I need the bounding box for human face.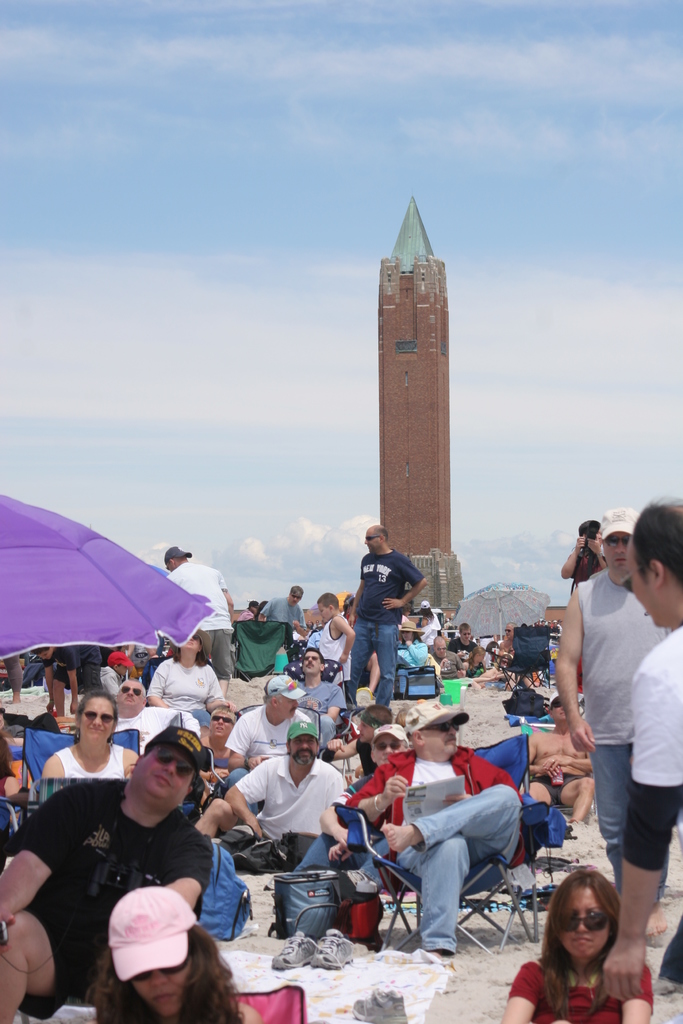
Here it is: rect(136, 744, 195, 805).
